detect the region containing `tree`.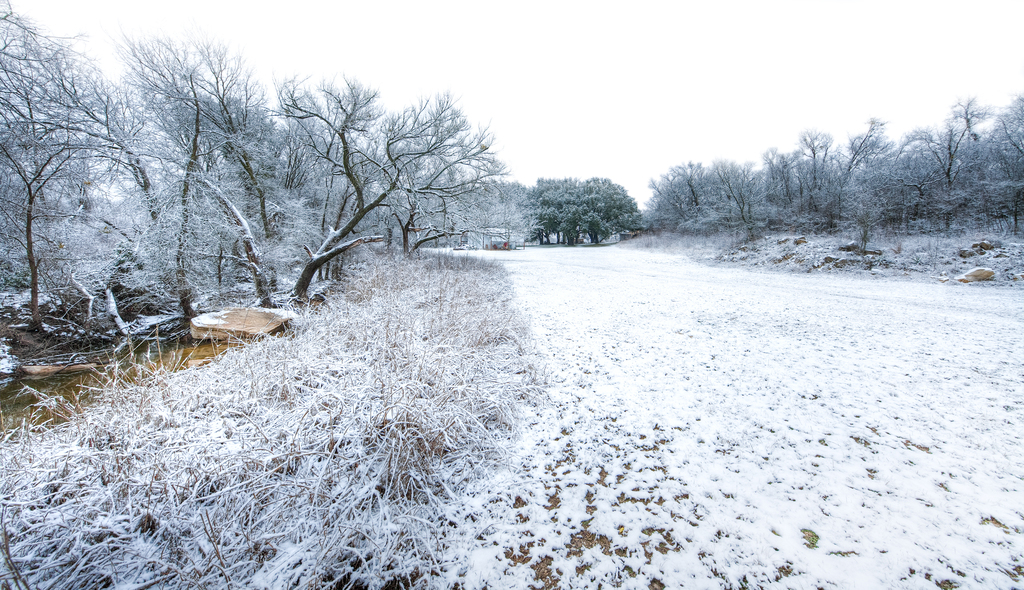
58 33 282 315.
